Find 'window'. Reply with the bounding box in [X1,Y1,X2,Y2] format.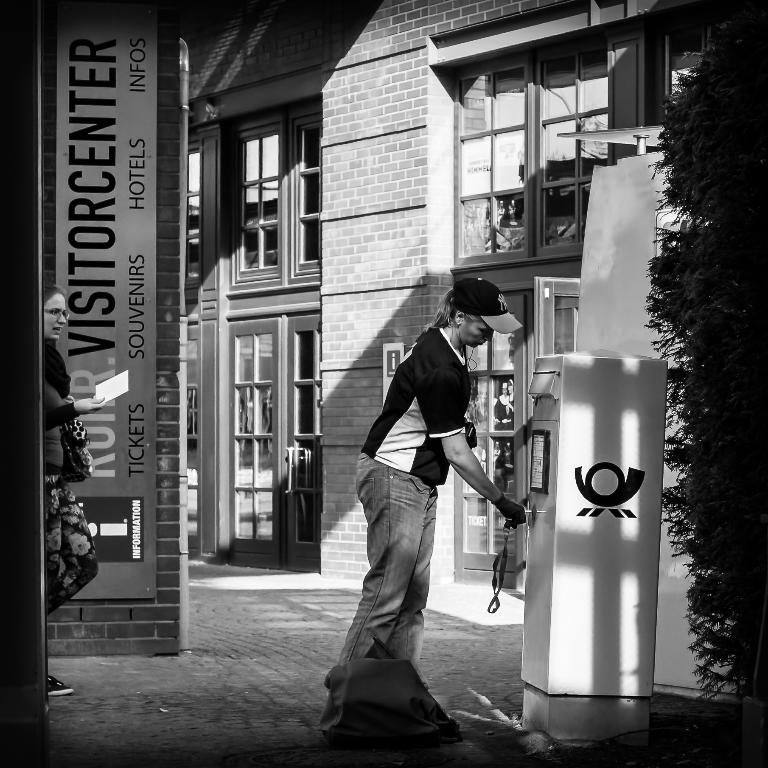
[206,93,331,292].
